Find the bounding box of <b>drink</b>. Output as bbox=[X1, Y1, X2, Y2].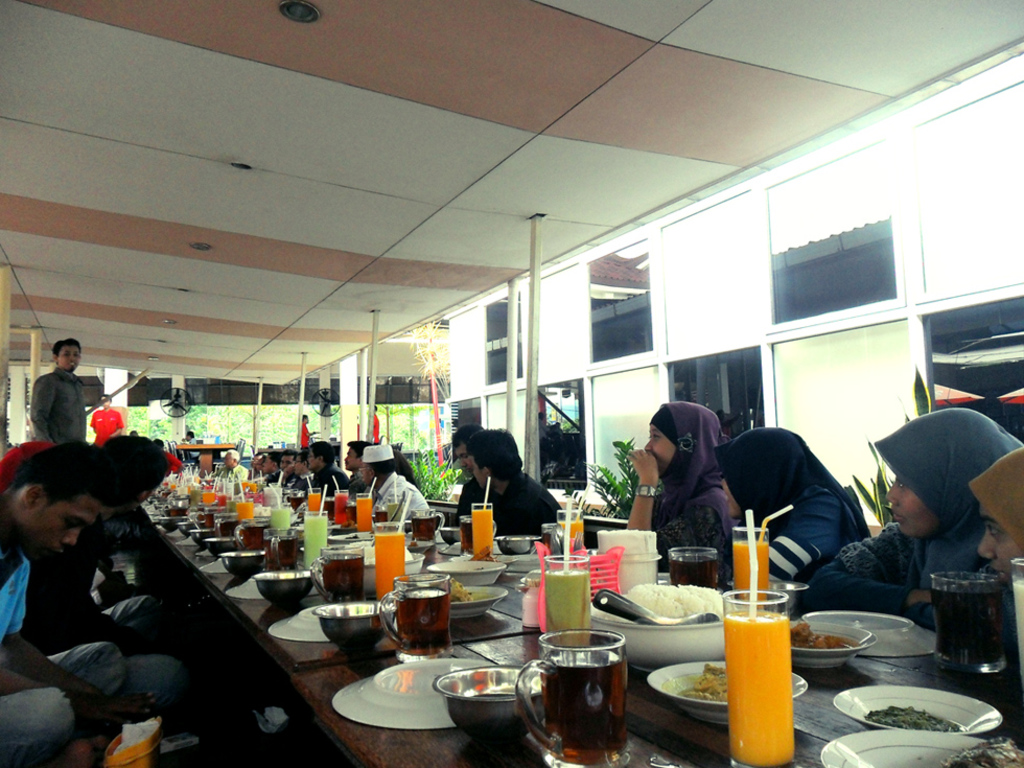
bbox=[411, 515, 434, 543].
